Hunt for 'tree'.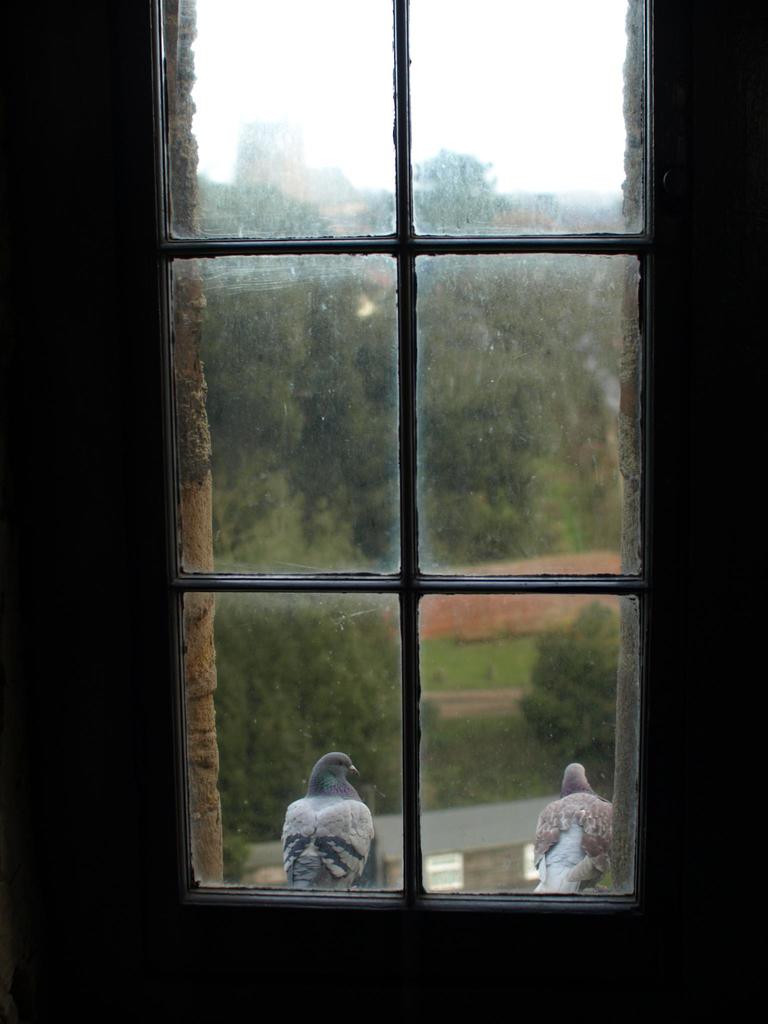
Hunted down at <bbox>524, 593, 633, 785</bbox>.
